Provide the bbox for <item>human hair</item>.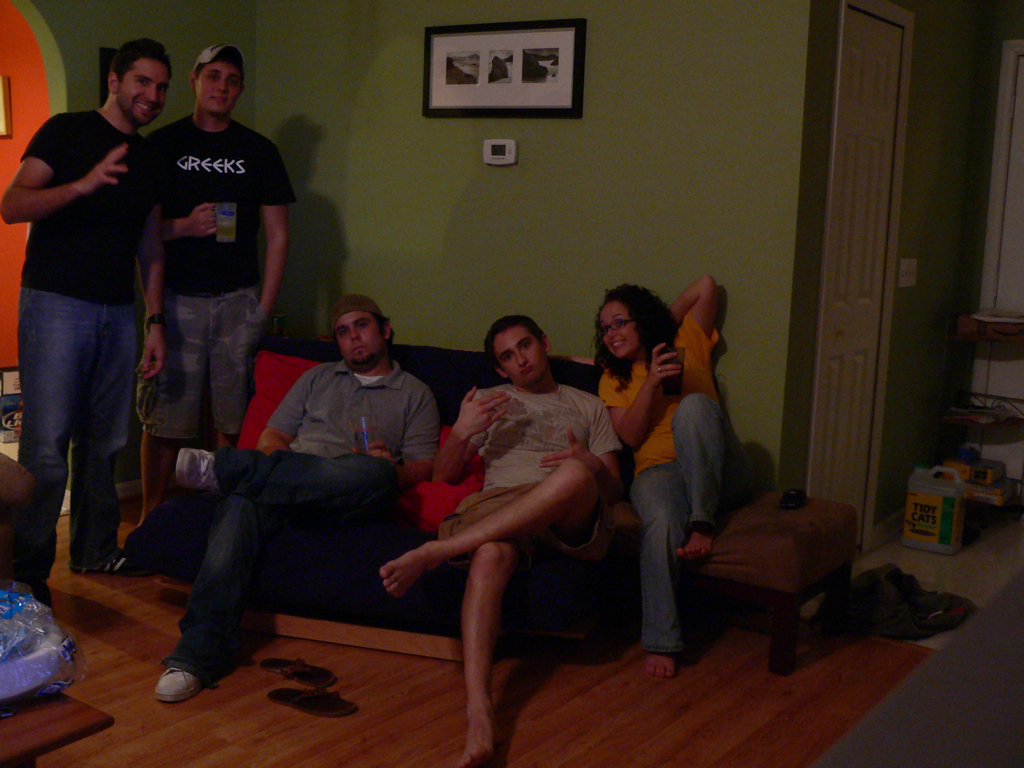
detection(110, 37, 173, 87).
